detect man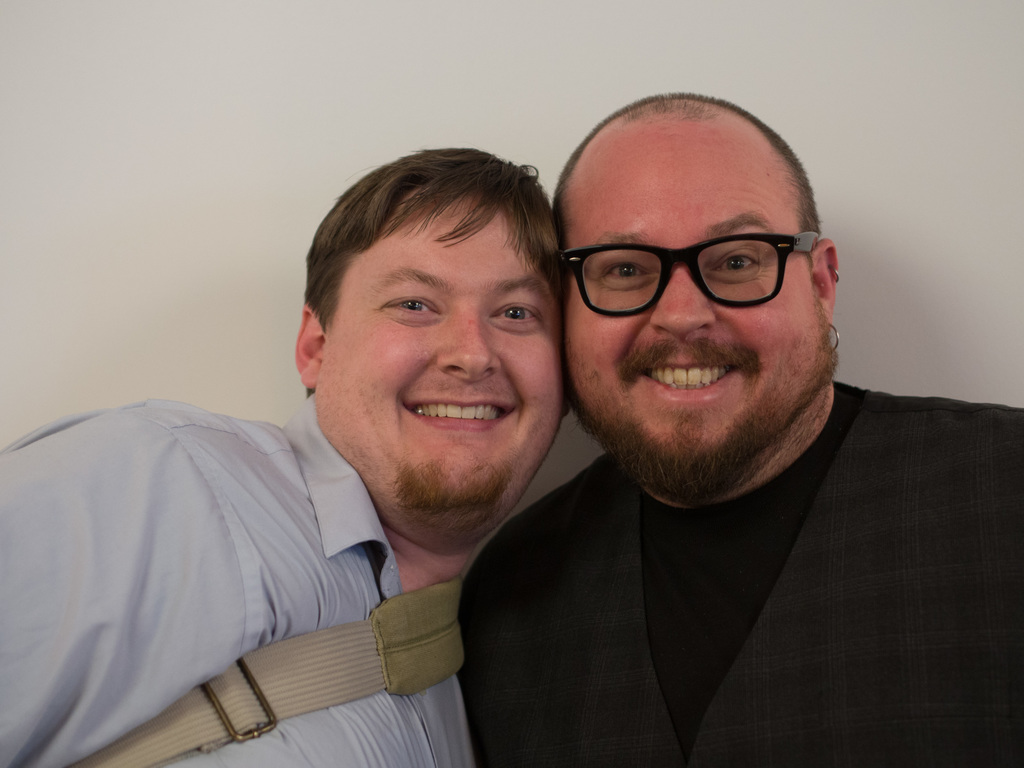
{"left": 457, "top": 82, "right": 1023, "bottom": 767}
